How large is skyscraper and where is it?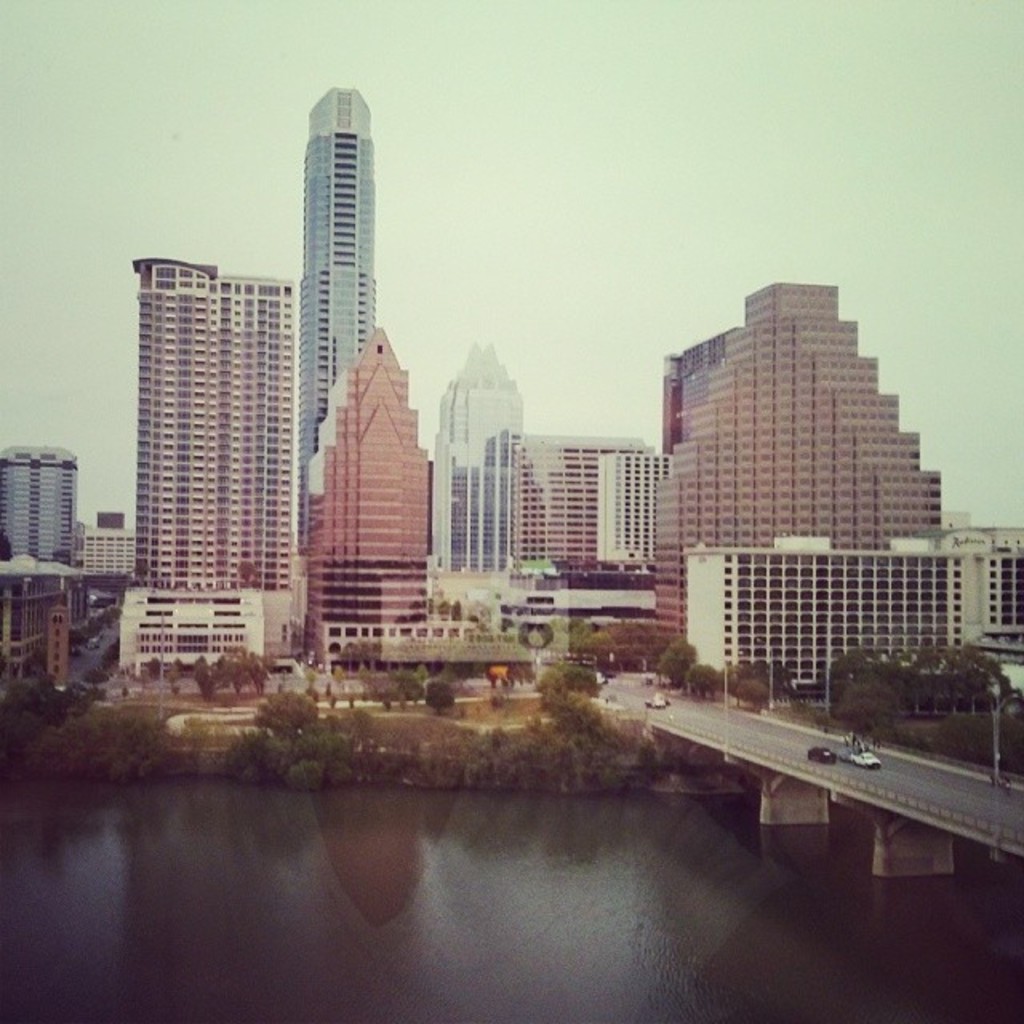
Bounding box: region(419, 344, 536, 590).
